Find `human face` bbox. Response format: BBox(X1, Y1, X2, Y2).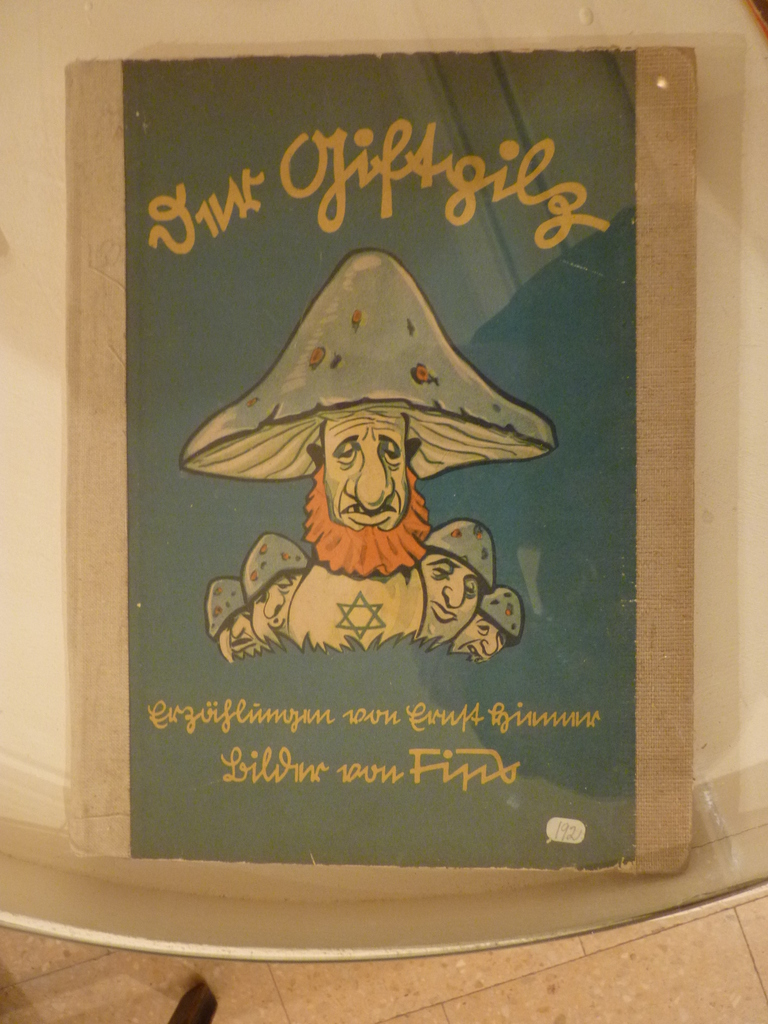
BBox(239, 564, 304, 638).
